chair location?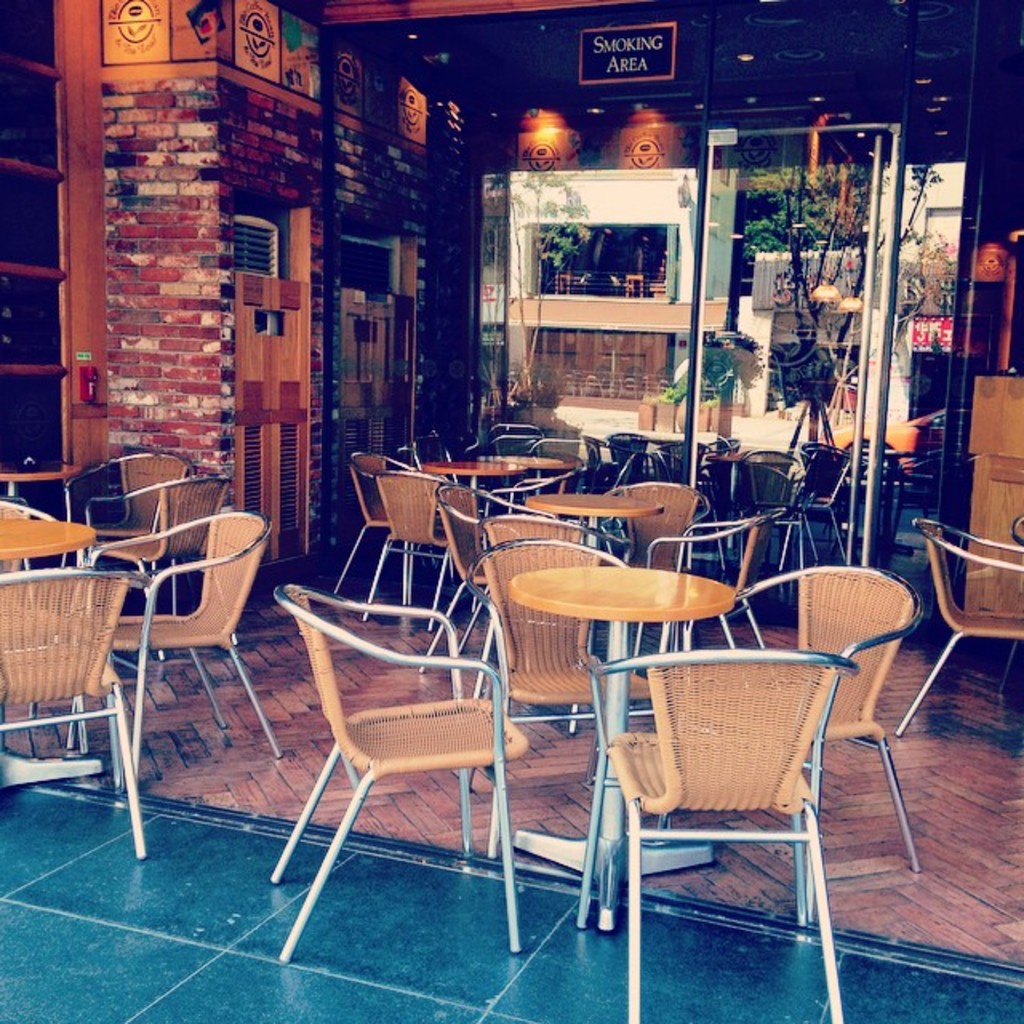
BBox(422, 482, 550, 664)
